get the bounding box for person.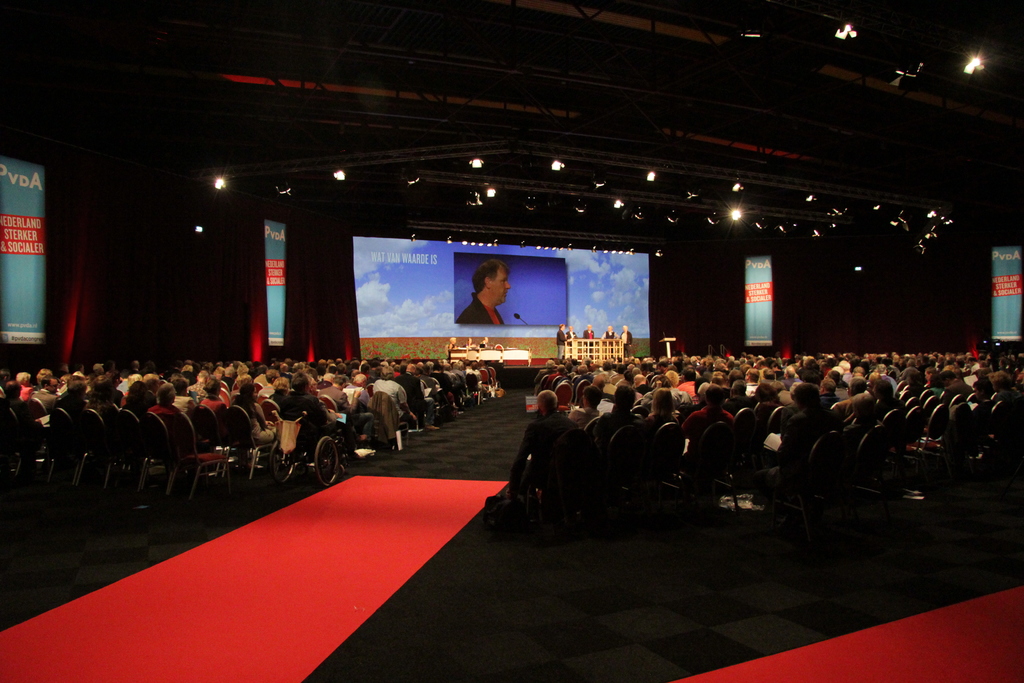
select_region(448, 336, 454, 352).
